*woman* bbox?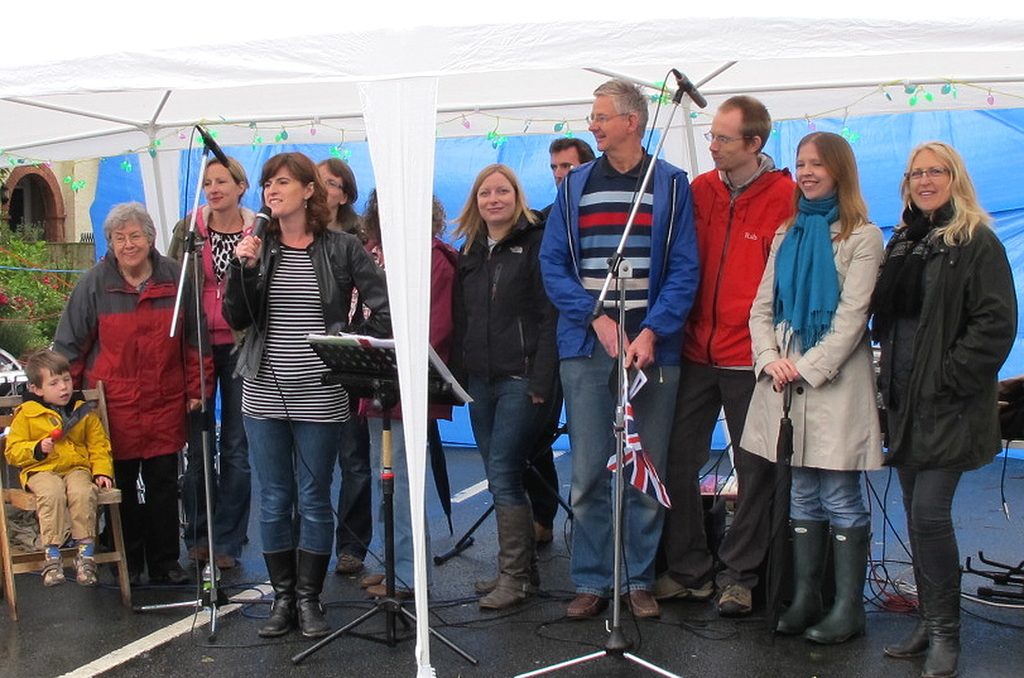
(868, 142, 1018, 677)
